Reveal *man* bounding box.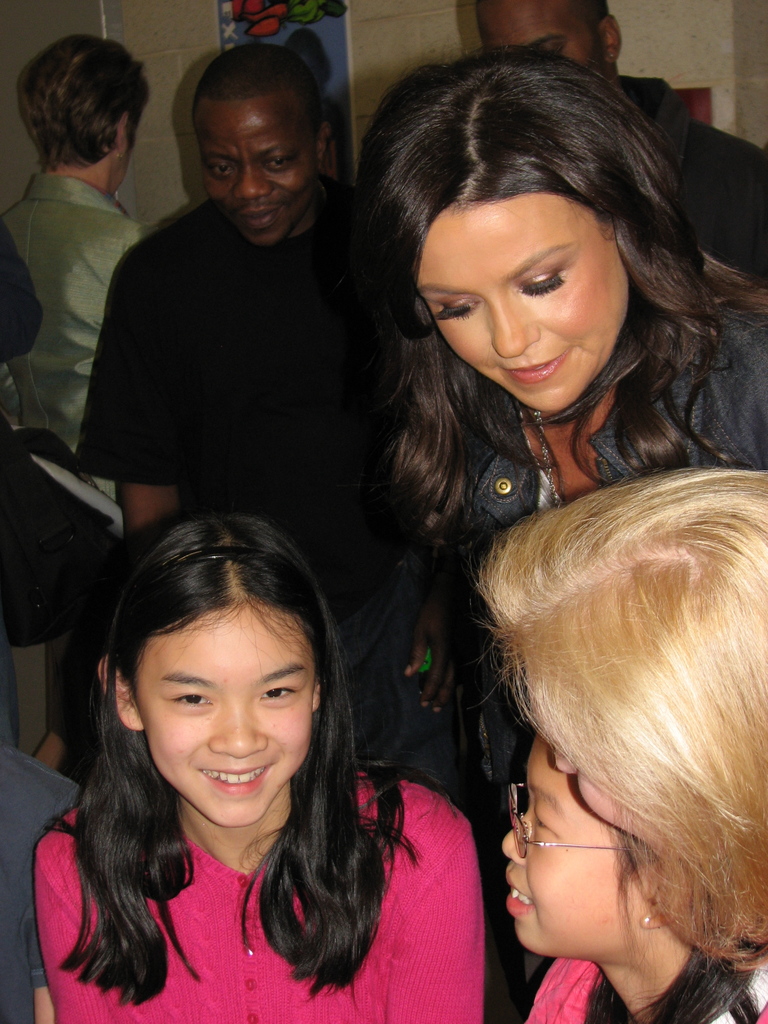
Revealed: 473,0,767,292.
